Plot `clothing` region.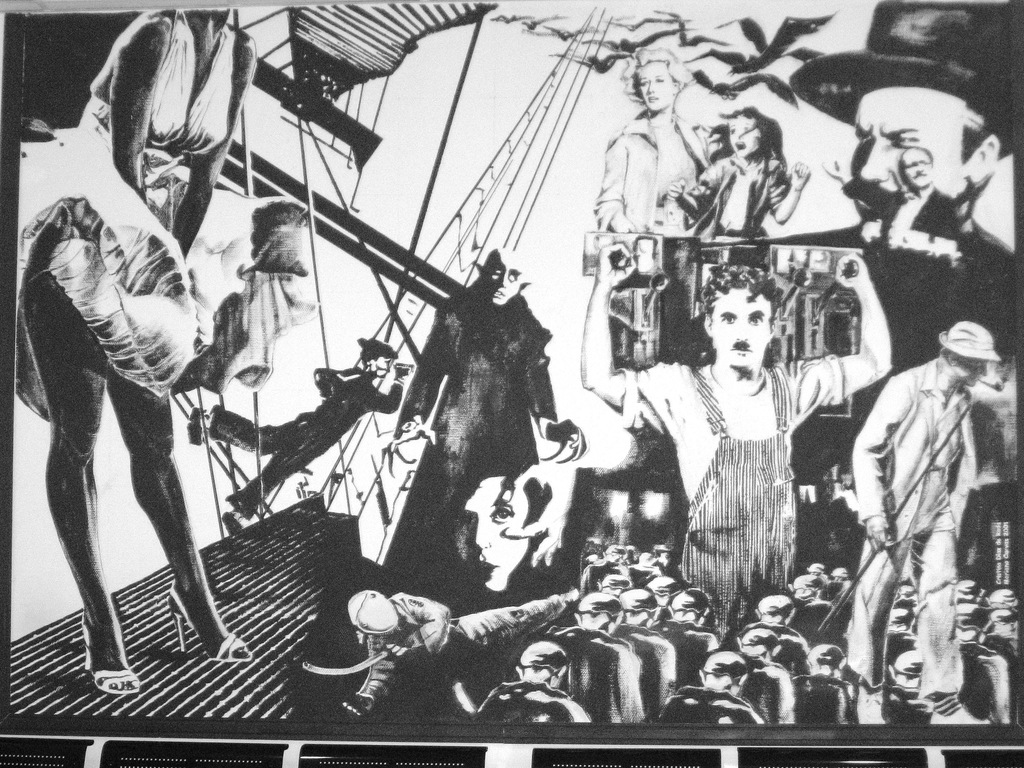
Plotted at 4/20/212/433.
